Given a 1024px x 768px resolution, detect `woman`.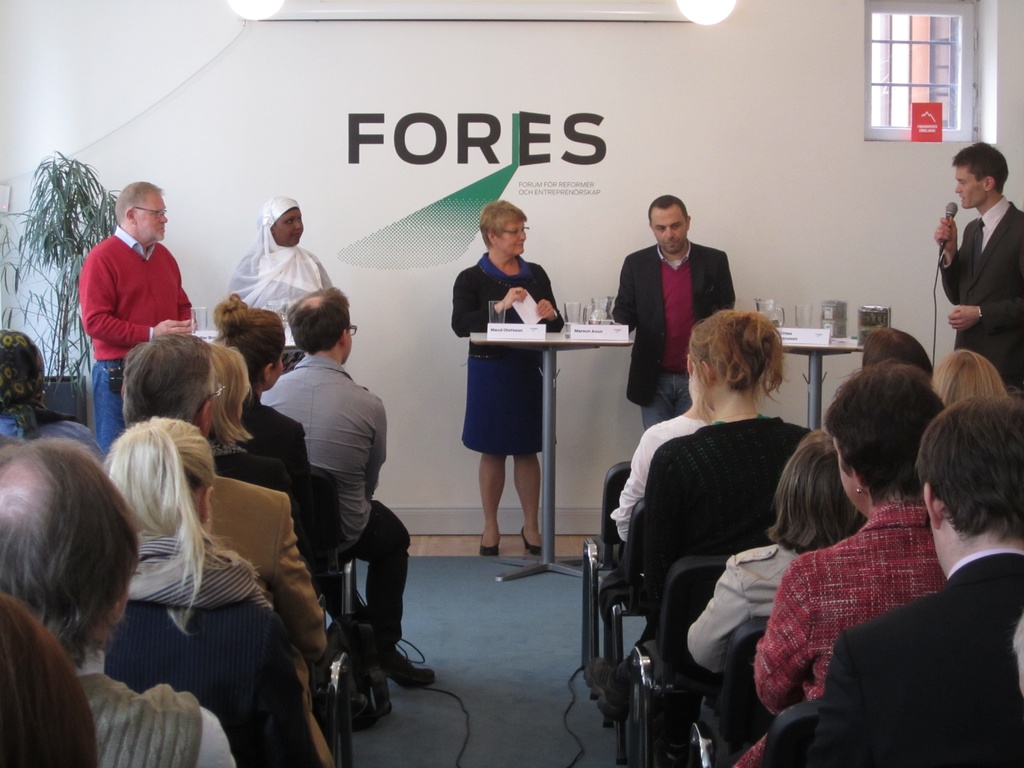
select_region(580, 312, 810, 724).
